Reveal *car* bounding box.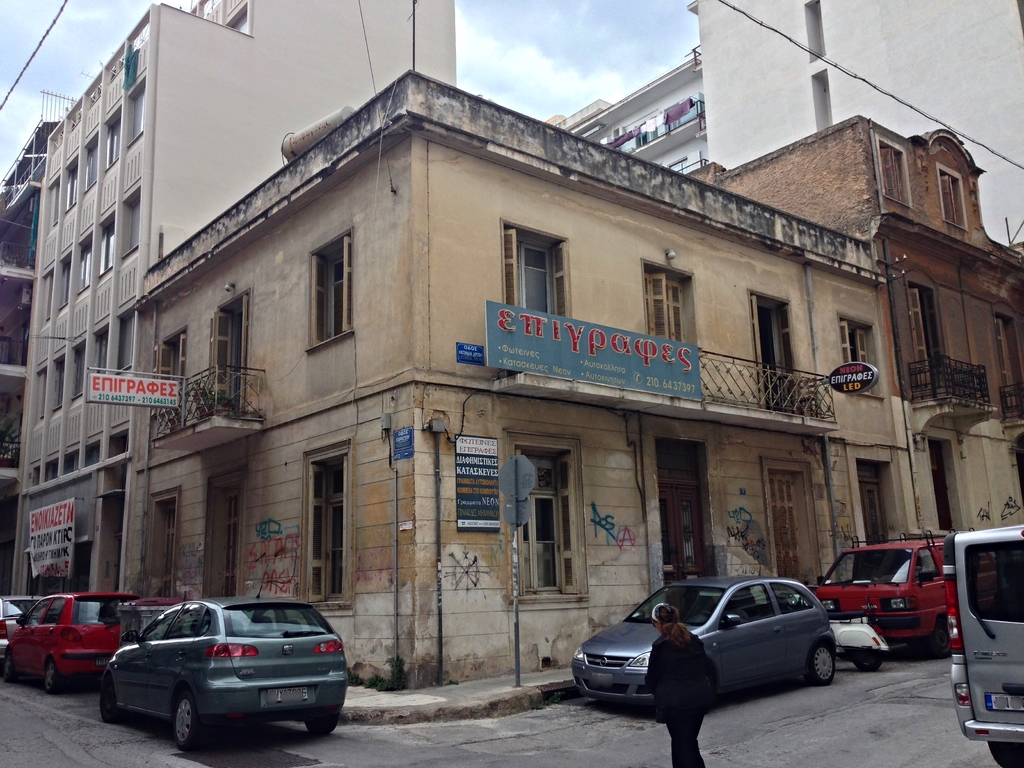
Revealed: bbox=[0, 593, 141, 694].
